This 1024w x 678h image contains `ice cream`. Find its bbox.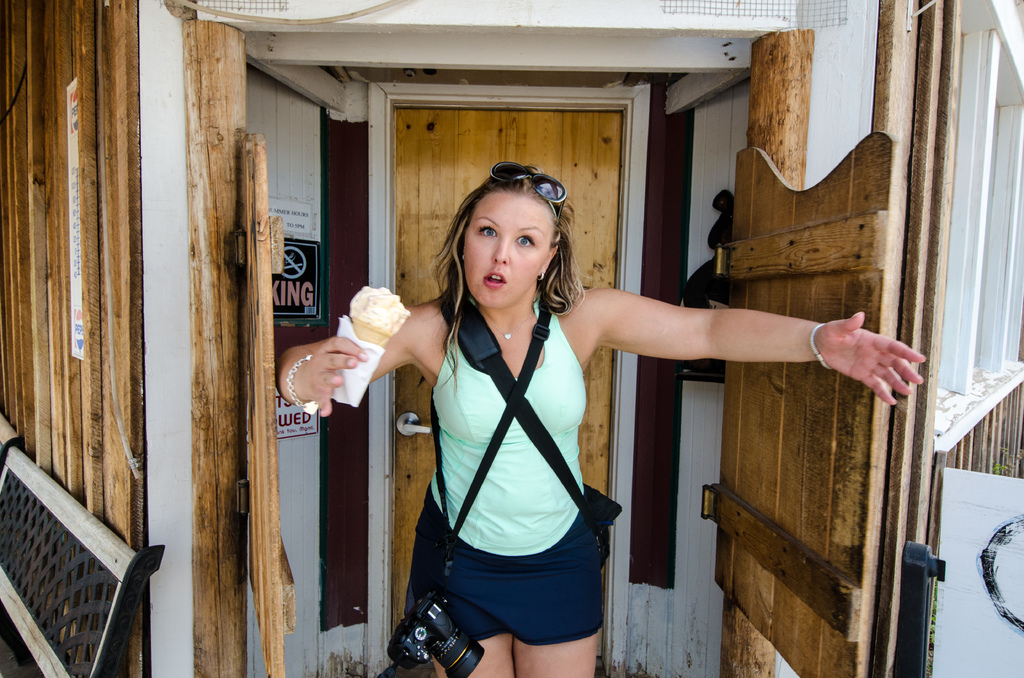
box(350, 286, 406, 332).
